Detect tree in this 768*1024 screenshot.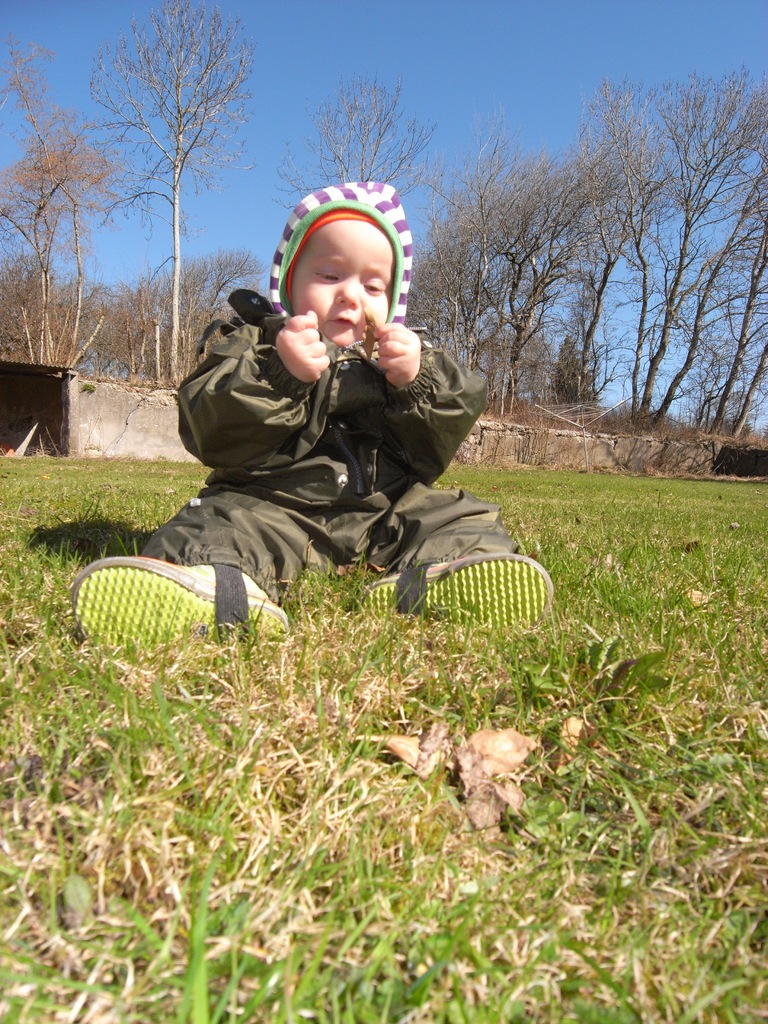
Detection: x1=76 y1=0 x2=269 y2=387.
